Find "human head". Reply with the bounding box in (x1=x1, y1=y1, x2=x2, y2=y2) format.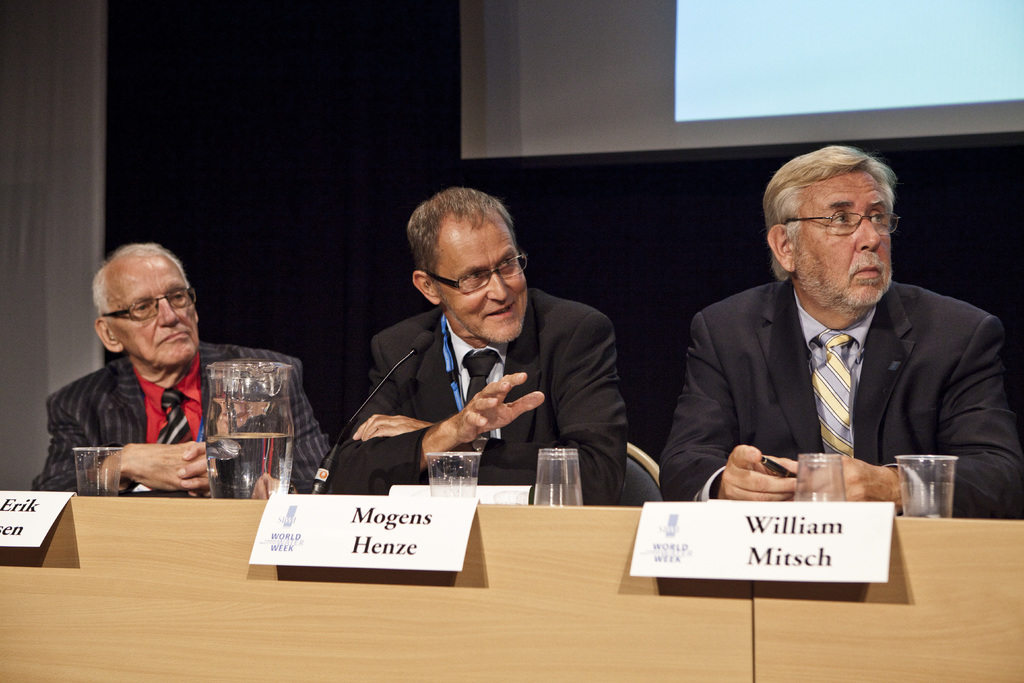
(x1=403, y1=187, x2=527, y2=345).
